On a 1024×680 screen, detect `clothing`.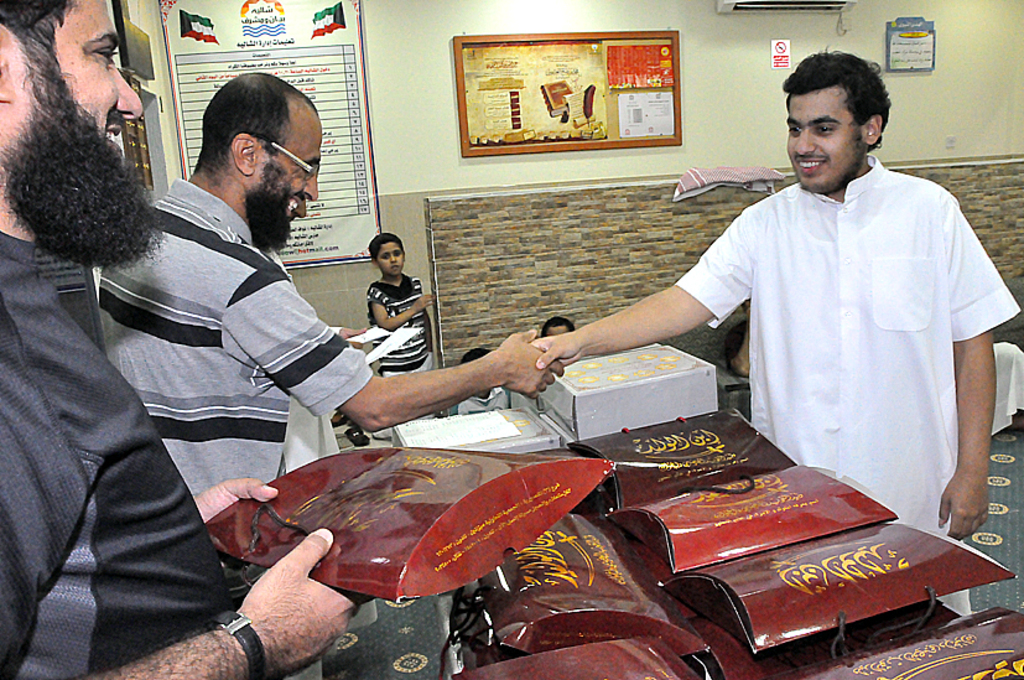
crop(676, 155, 1023, 617).
